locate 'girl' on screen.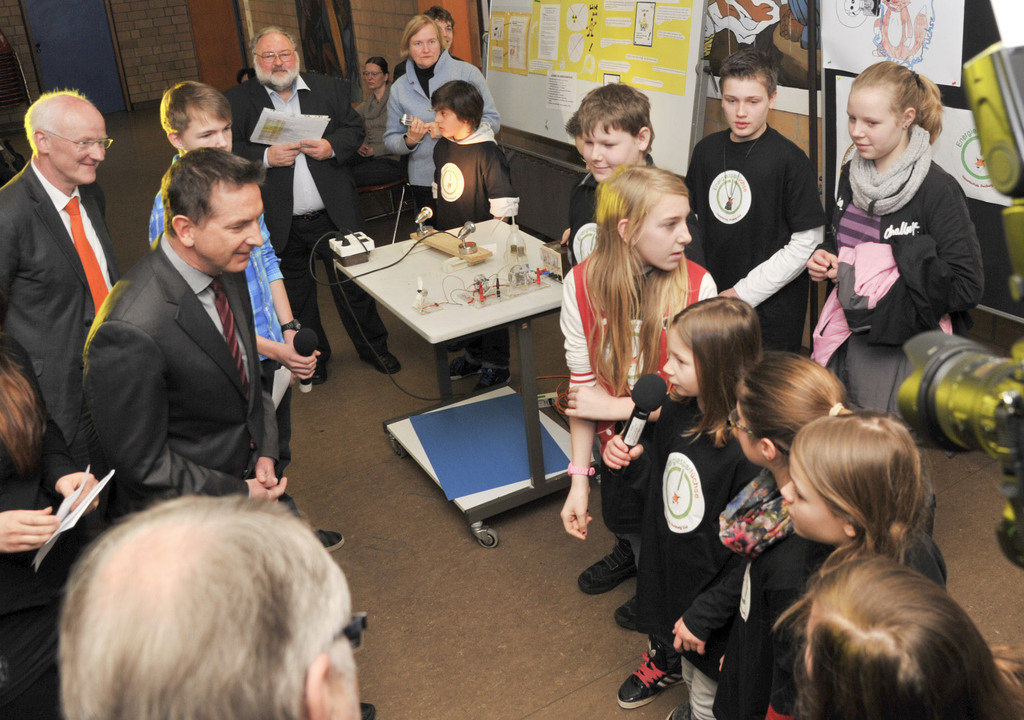
On screen at <bbox>716, 412, 948, 719</bbox>.
